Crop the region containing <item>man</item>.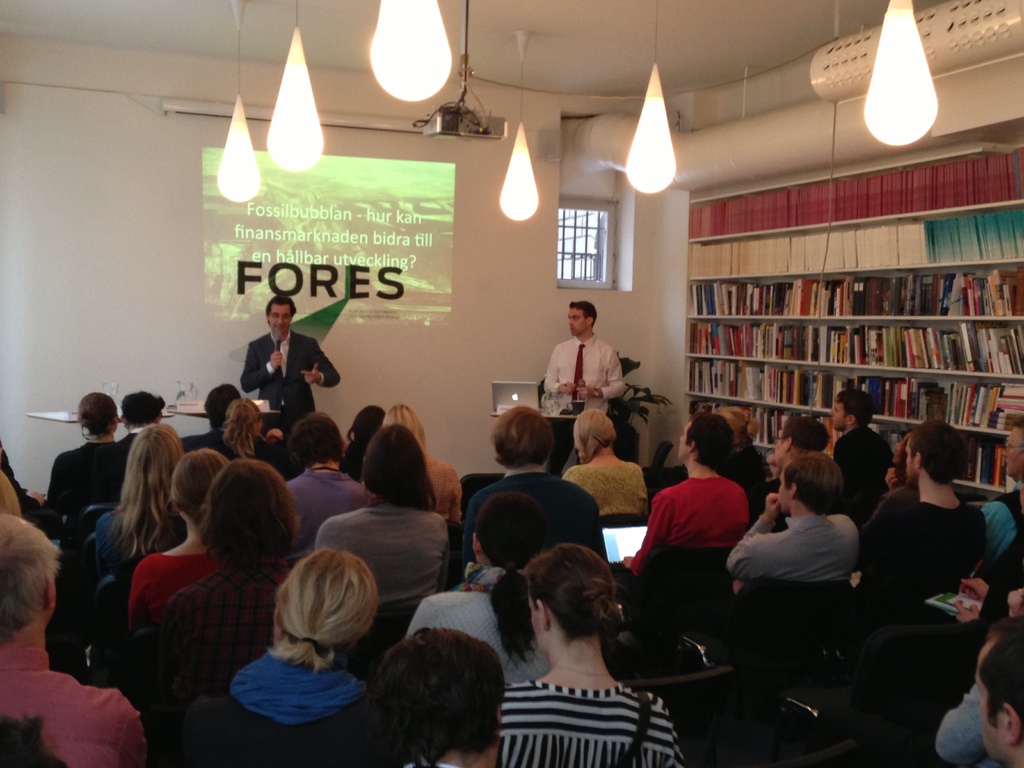
Crop region: select_region(546, 299, 625, 419).
